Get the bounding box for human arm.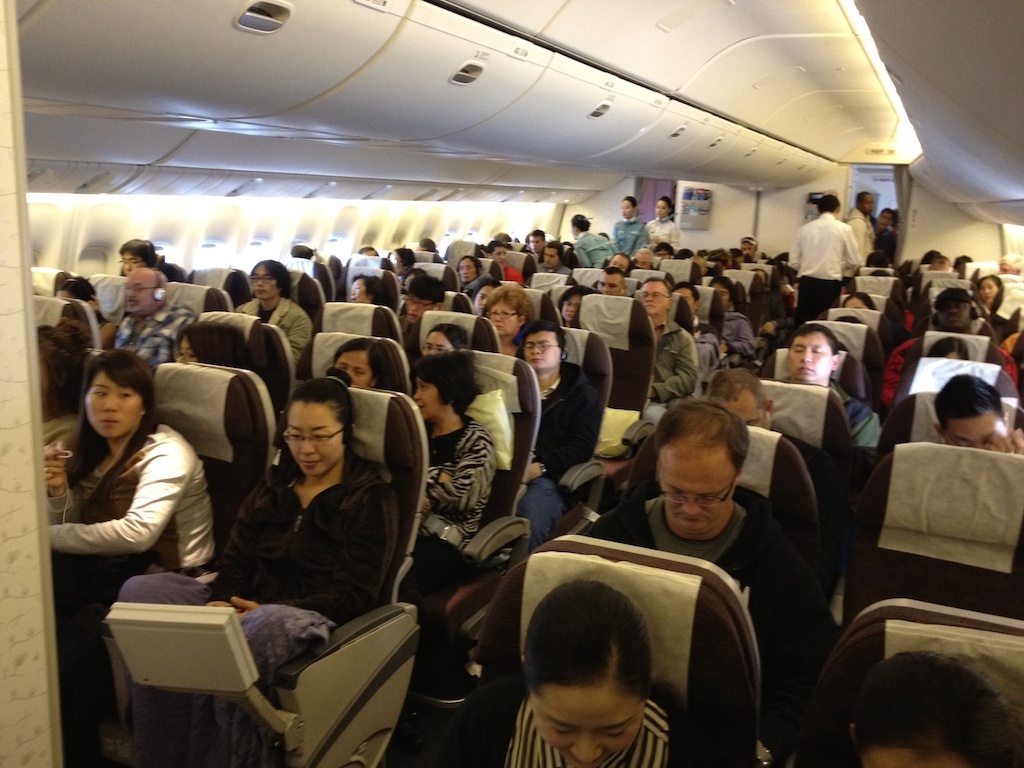
l=719, t=319, r=750, b=351.
